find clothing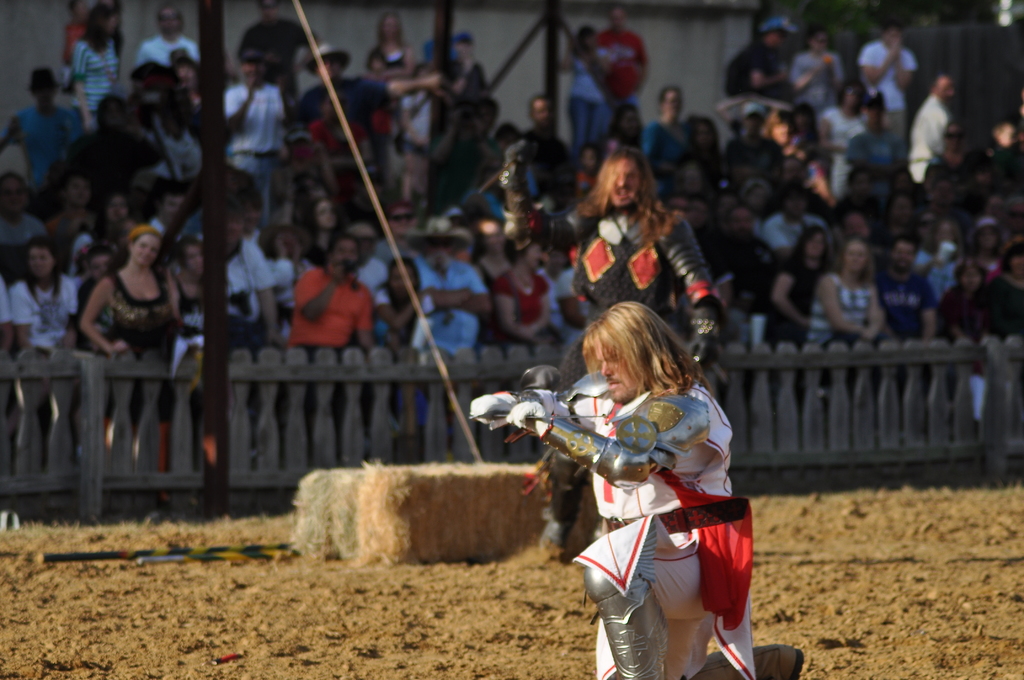
x1=642 y1=120 x2=673 y2=168
